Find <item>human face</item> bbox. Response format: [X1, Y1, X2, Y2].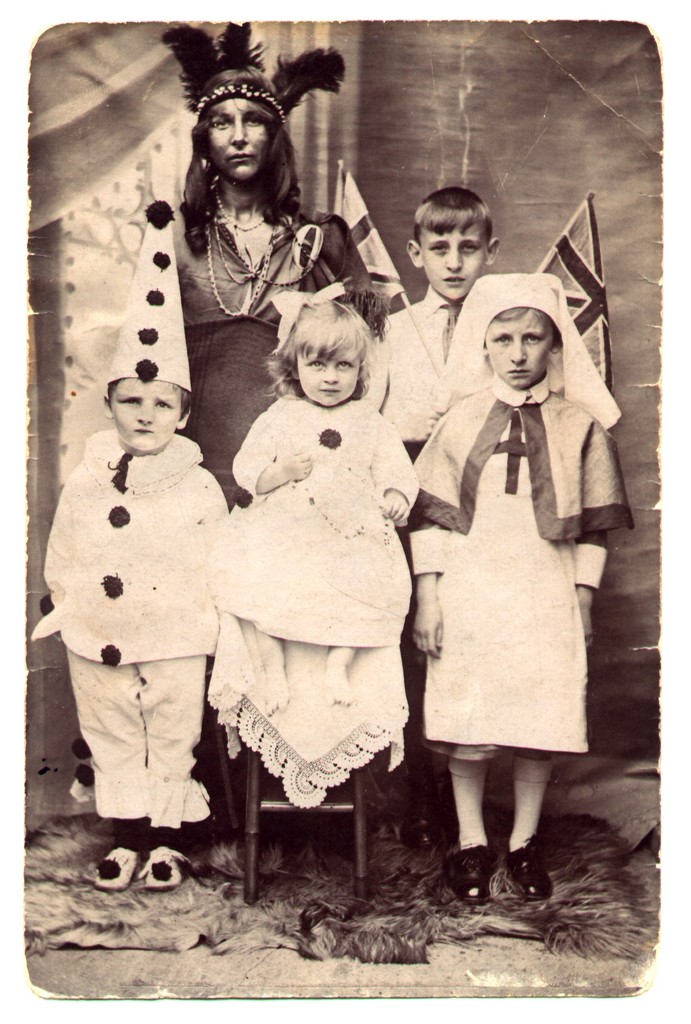
[424, 223, 487, 298].
